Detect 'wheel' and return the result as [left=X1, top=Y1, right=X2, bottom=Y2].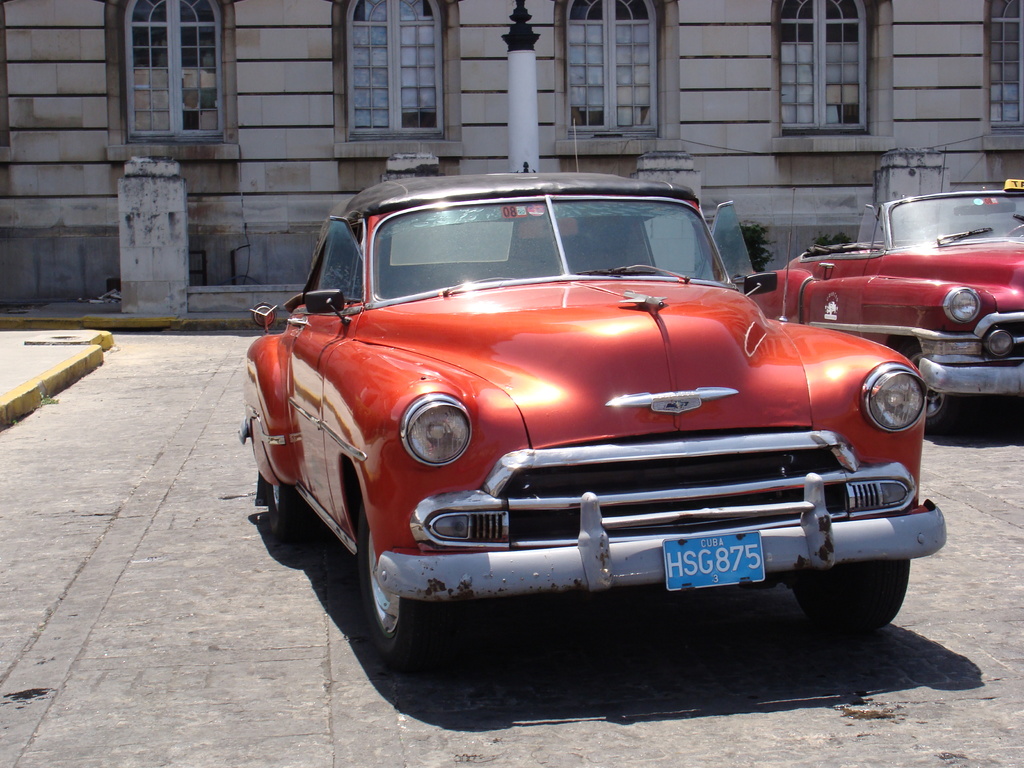
[left=902, top=341, right=966, bottom=431].
